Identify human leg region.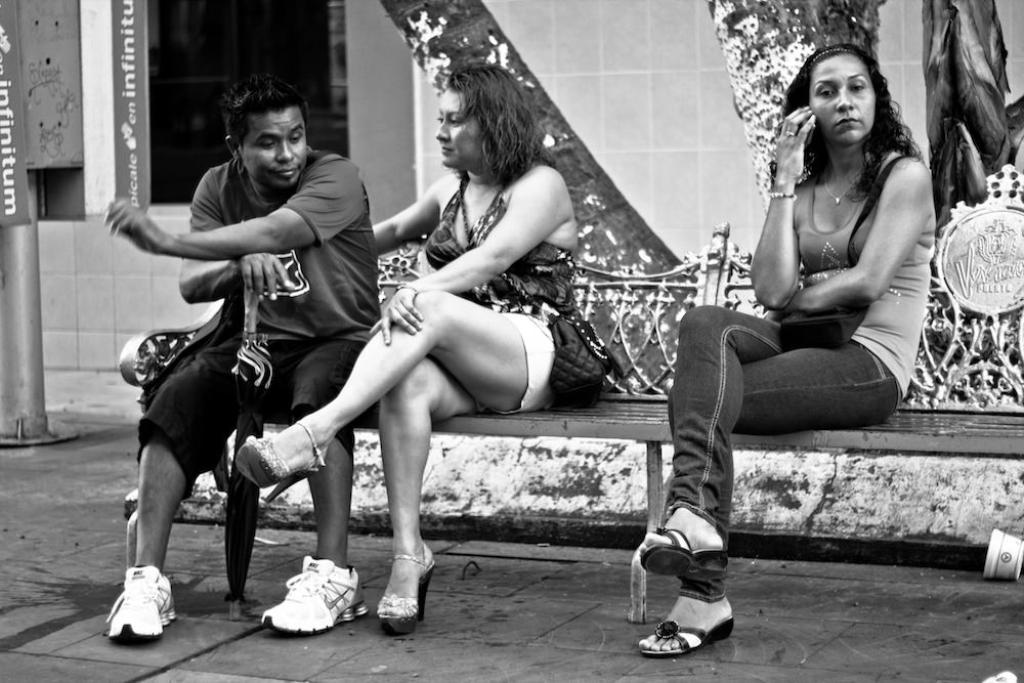
Region: bbox=[636, 340, 902, 655].
